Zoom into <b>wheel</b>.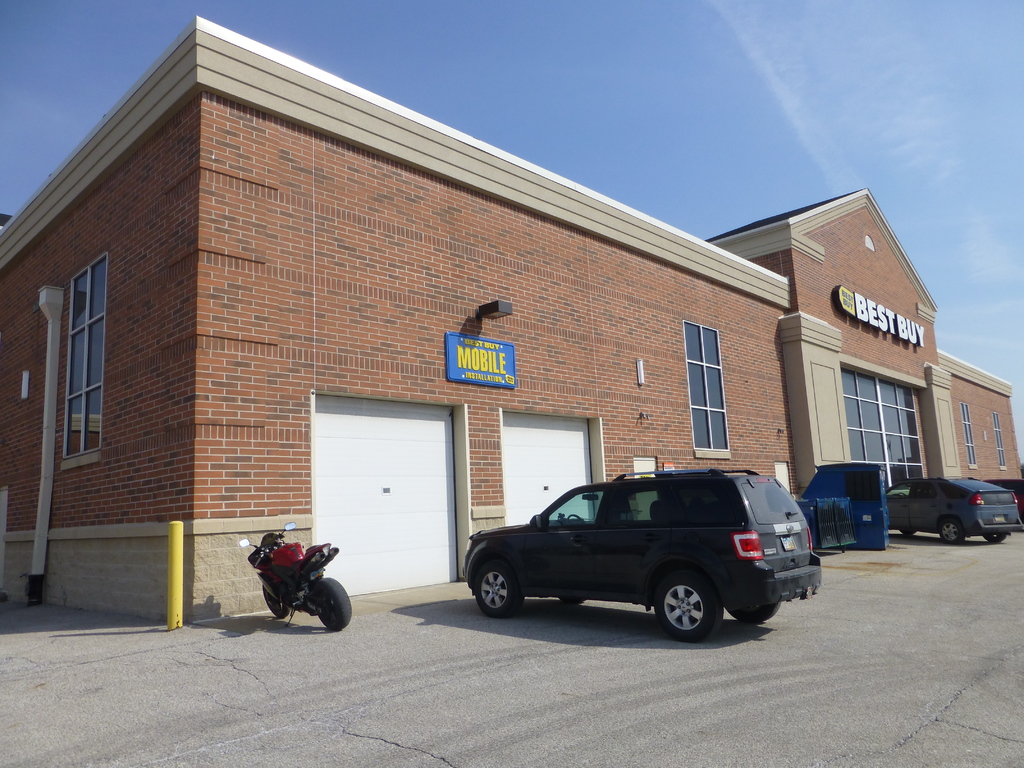
Zoom target: (564, 513, 588, 524).
